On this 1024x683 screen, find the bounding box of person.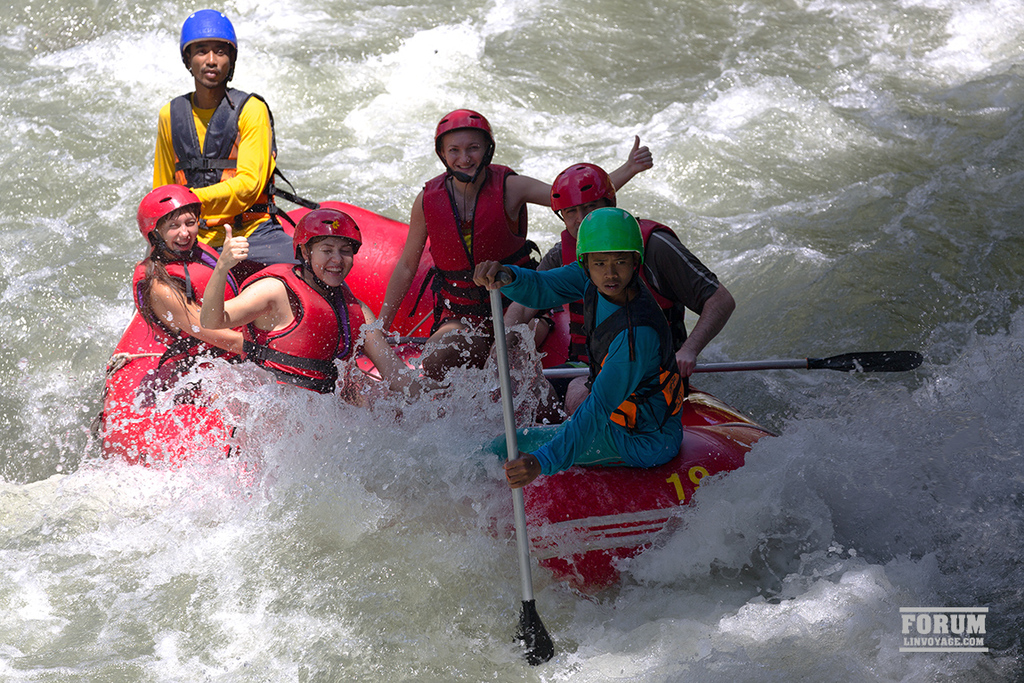
Bounding box: <region>376, 110, 655, 367</region>.
